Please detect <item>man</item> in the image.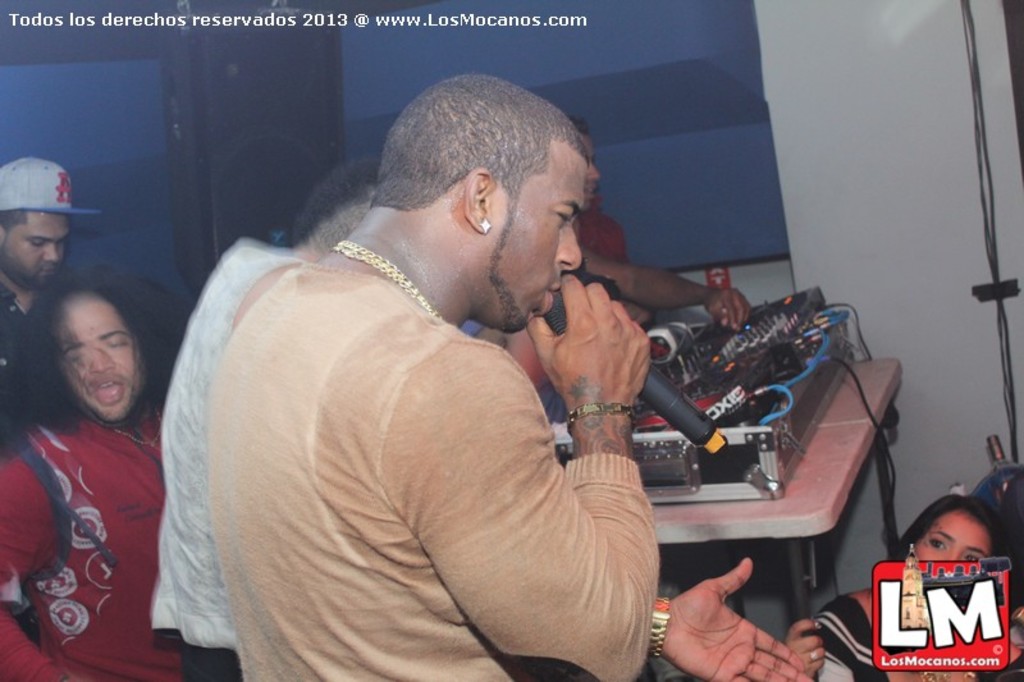
box(197, 67, 828, 644).
